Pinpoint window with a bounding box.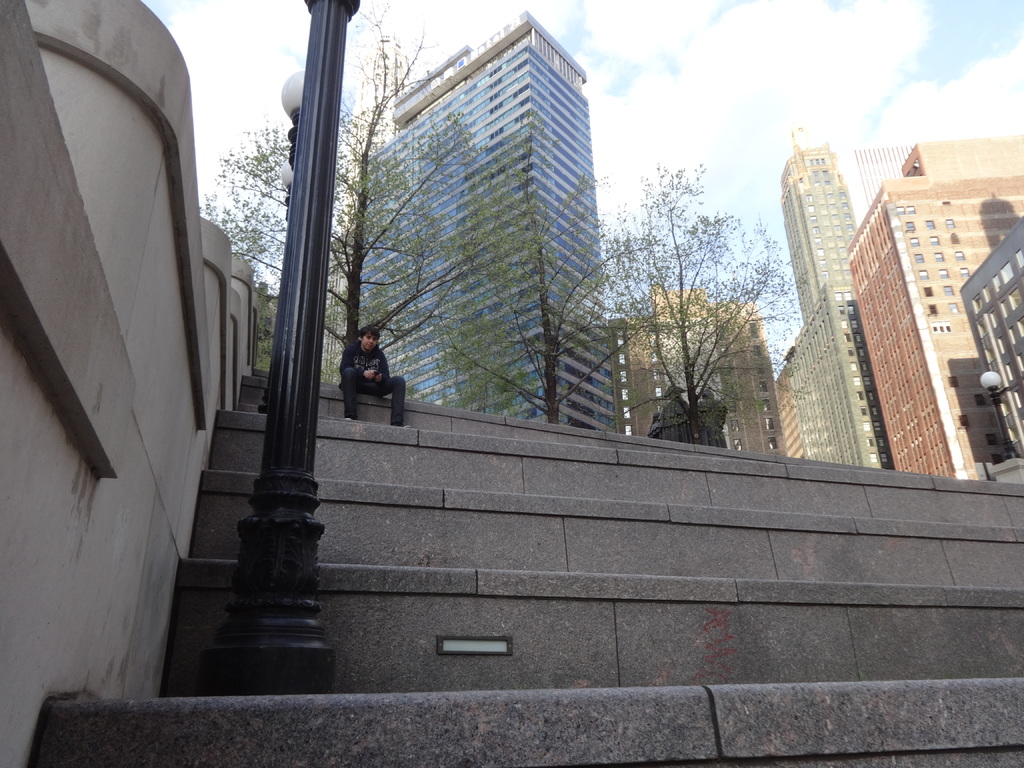
BBox(766, 435, 778, 447).
